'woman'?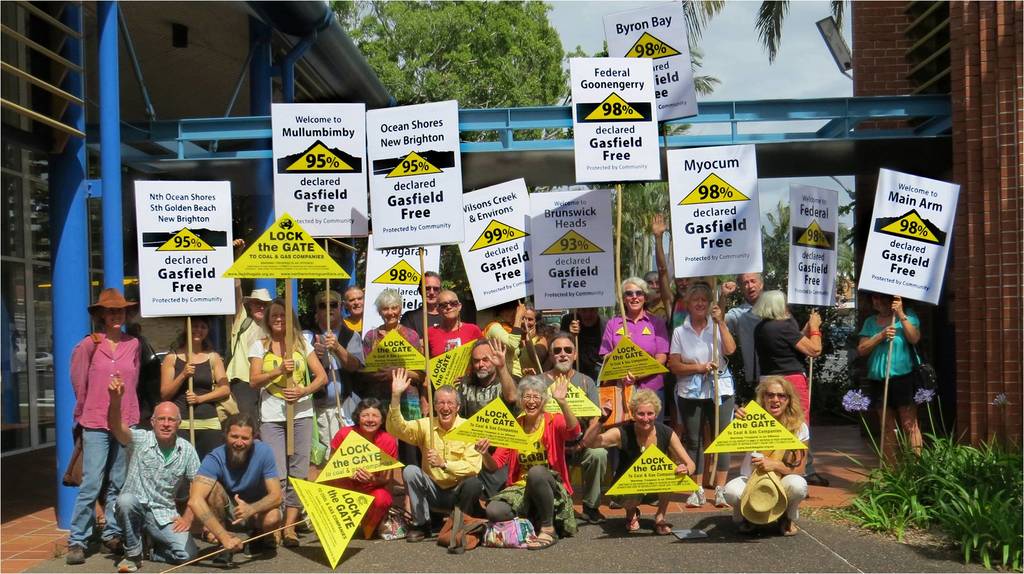
bbox(600, 275, 671, 507)
